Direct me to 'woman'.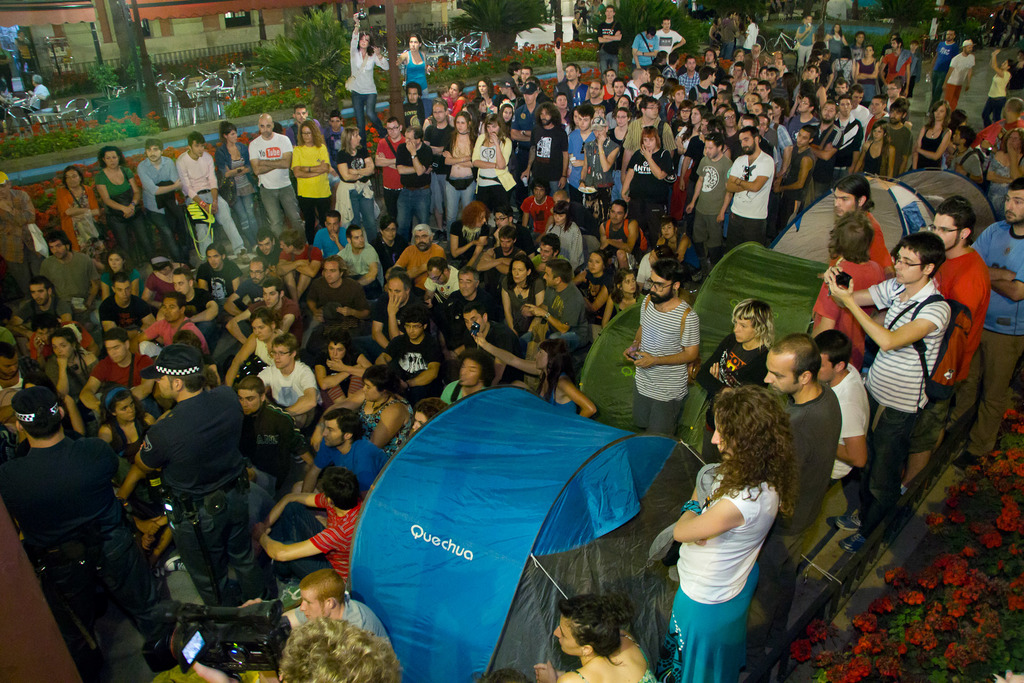
Direction: {"x1": 984, "y1": 128, "x2": 1023, "y2": 217}.
